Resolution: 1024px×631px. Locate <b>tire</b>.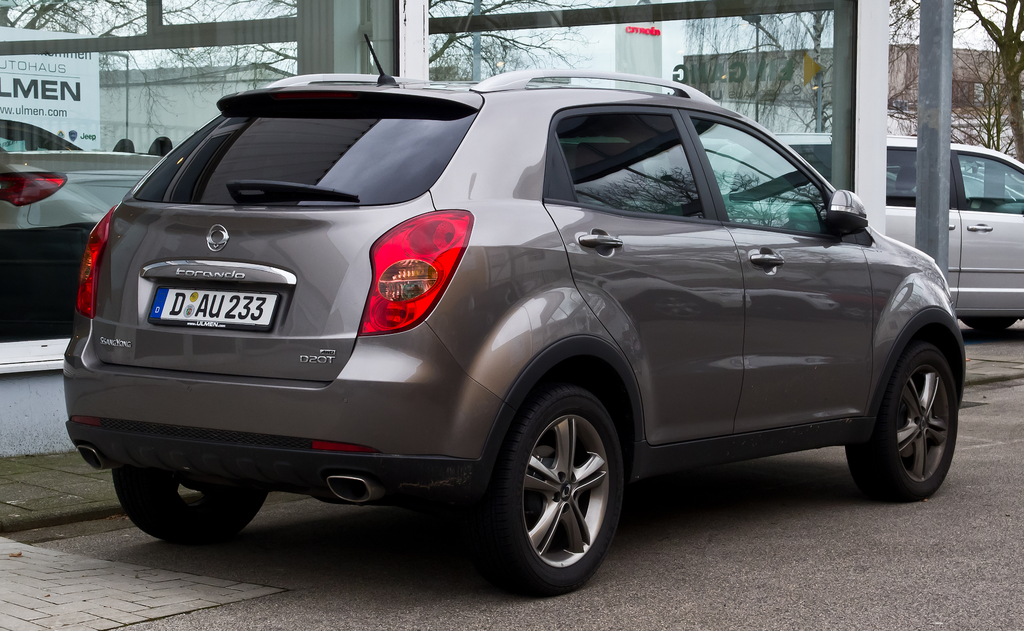
x1=485 y1=395 x2=625 y2=594.
